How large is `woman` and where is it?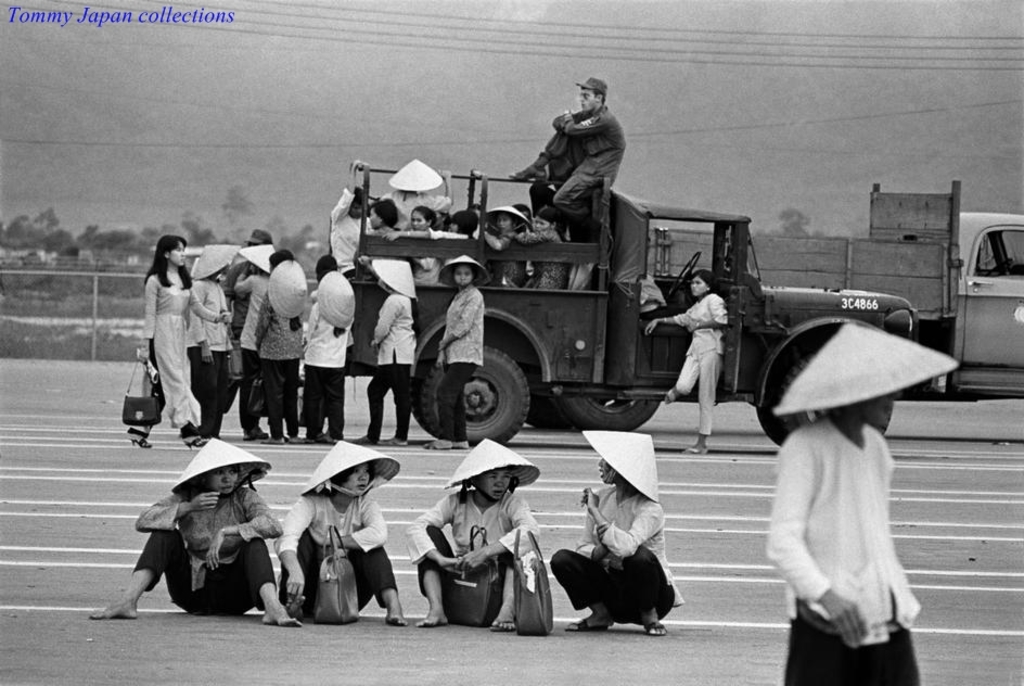
Bounding box: l=125, t=231, r=240, b=450.
